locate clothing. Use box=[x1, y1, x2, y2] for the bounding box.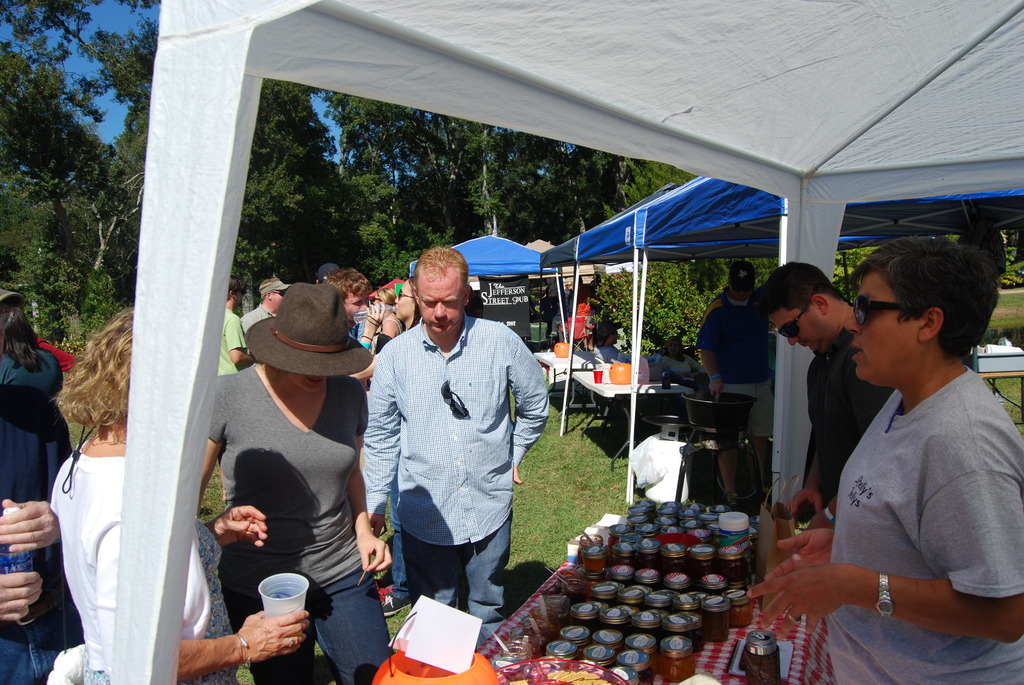
box=[811, 295, 1011, 650].
